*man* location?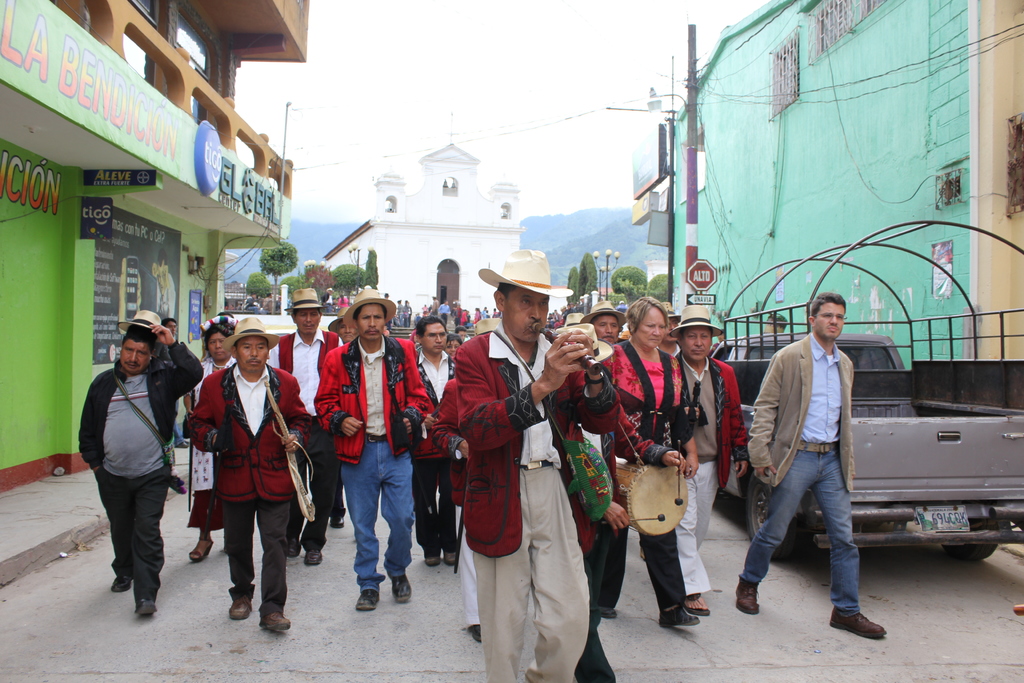
{"left": 324, "top": 304, "right": 359, "bottom": 526}
